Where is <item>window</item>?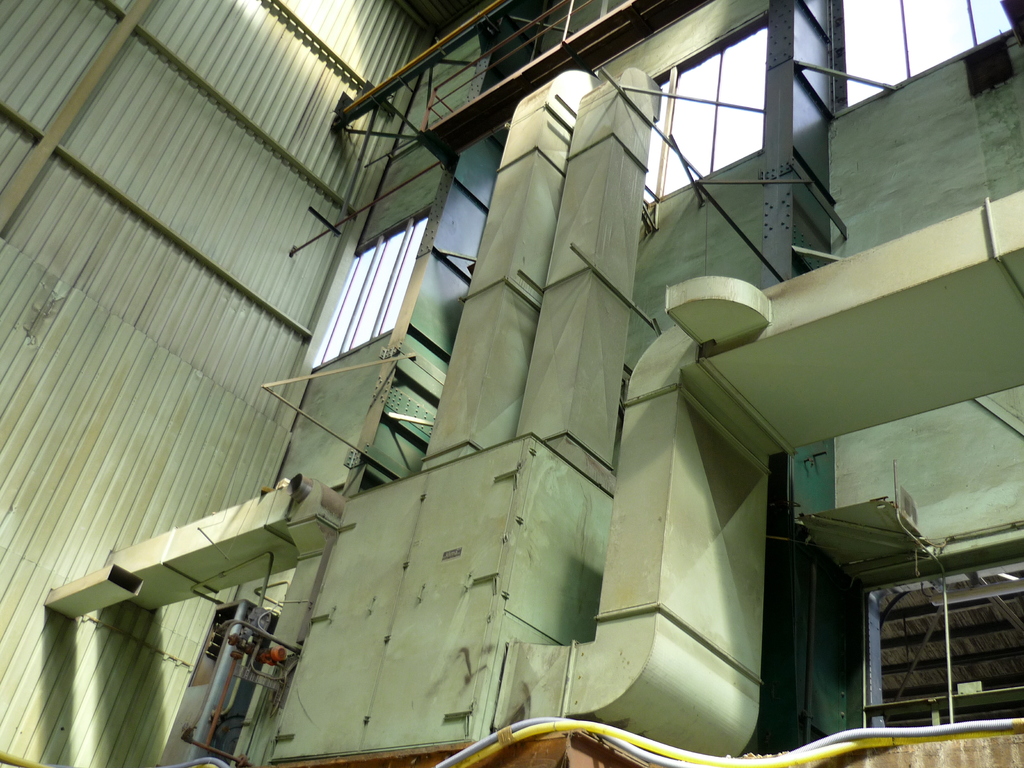
865 561 1023 725.
